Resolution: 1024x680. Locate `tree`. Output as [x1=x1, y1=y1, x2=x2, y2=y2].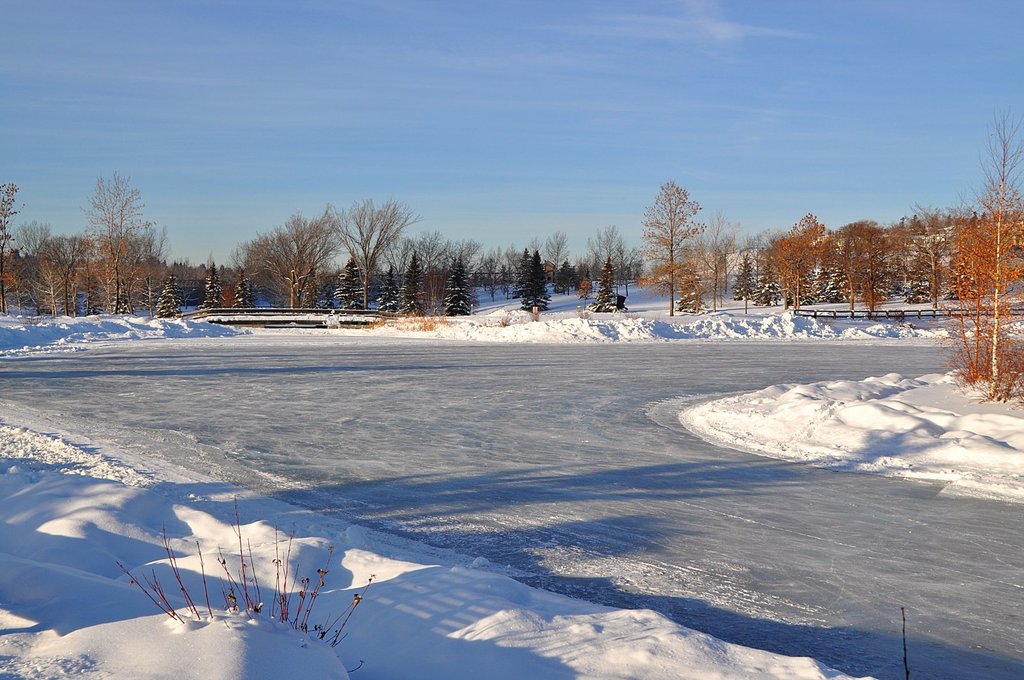
[x1=643, y1=174, x2=714, y2=313].
